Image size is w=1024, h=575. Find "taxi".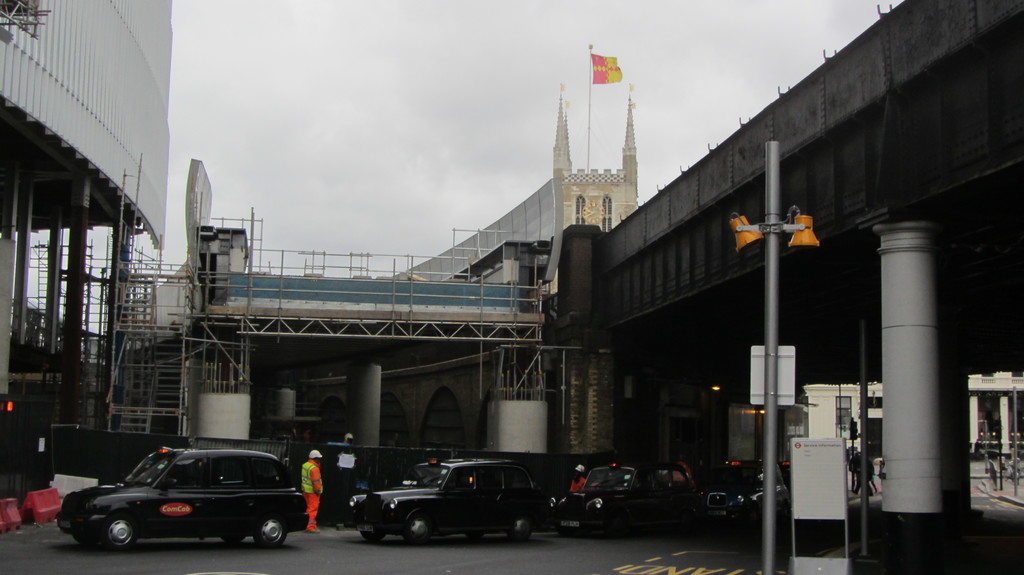
(52, 447, 308, 551).
